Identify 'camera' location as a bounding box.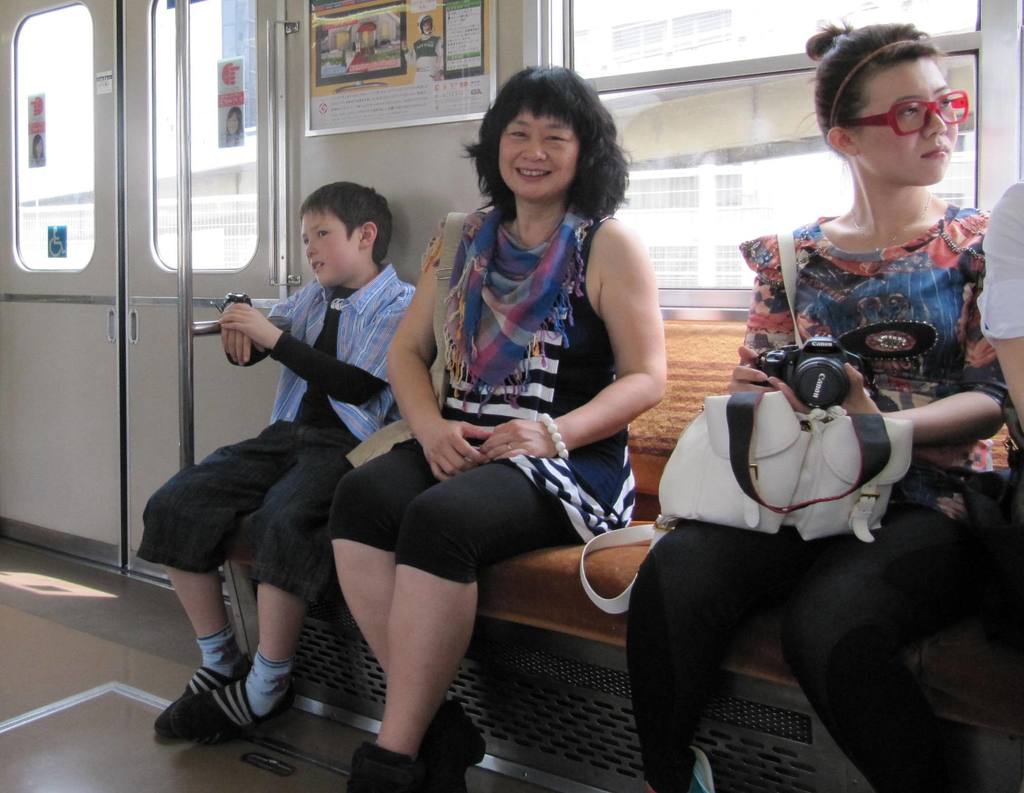
rect(751, 333, 874, 412).
